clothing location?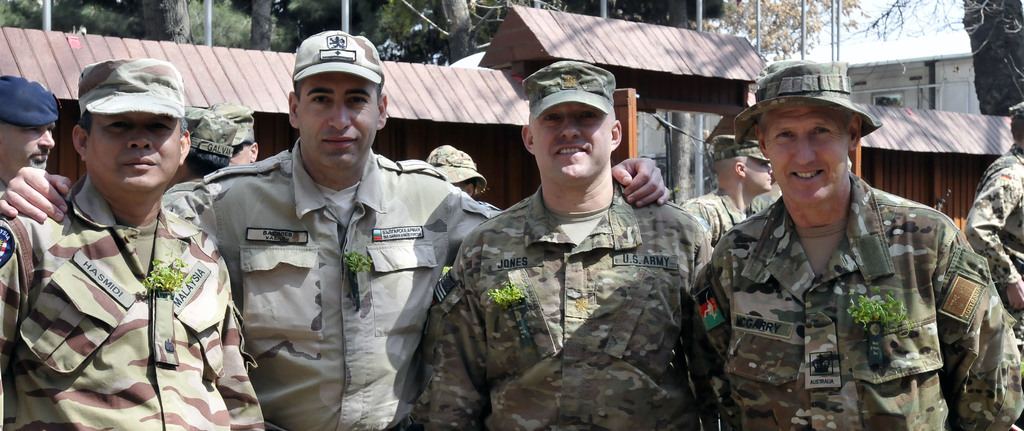
<box>695,138,988,416</box>
